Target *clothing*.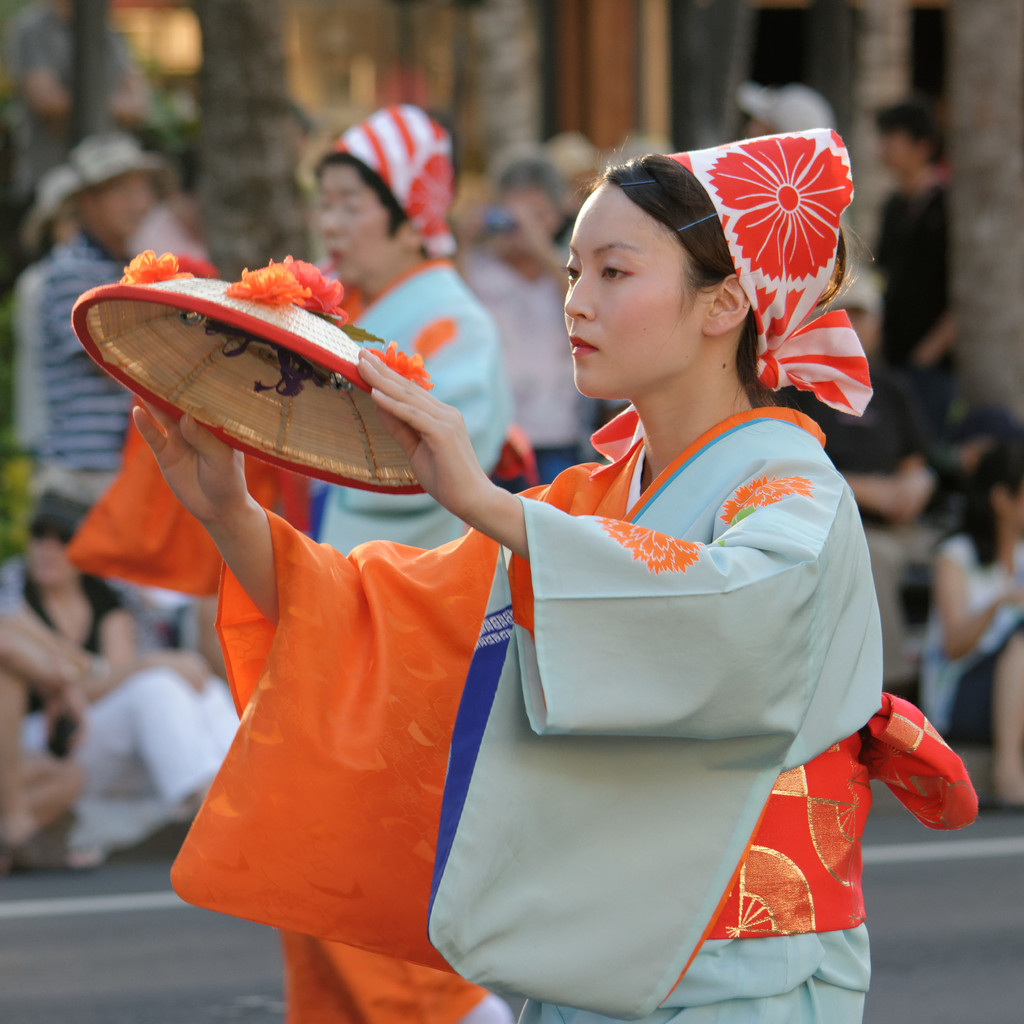
Target region: 169:403:979:1023.
